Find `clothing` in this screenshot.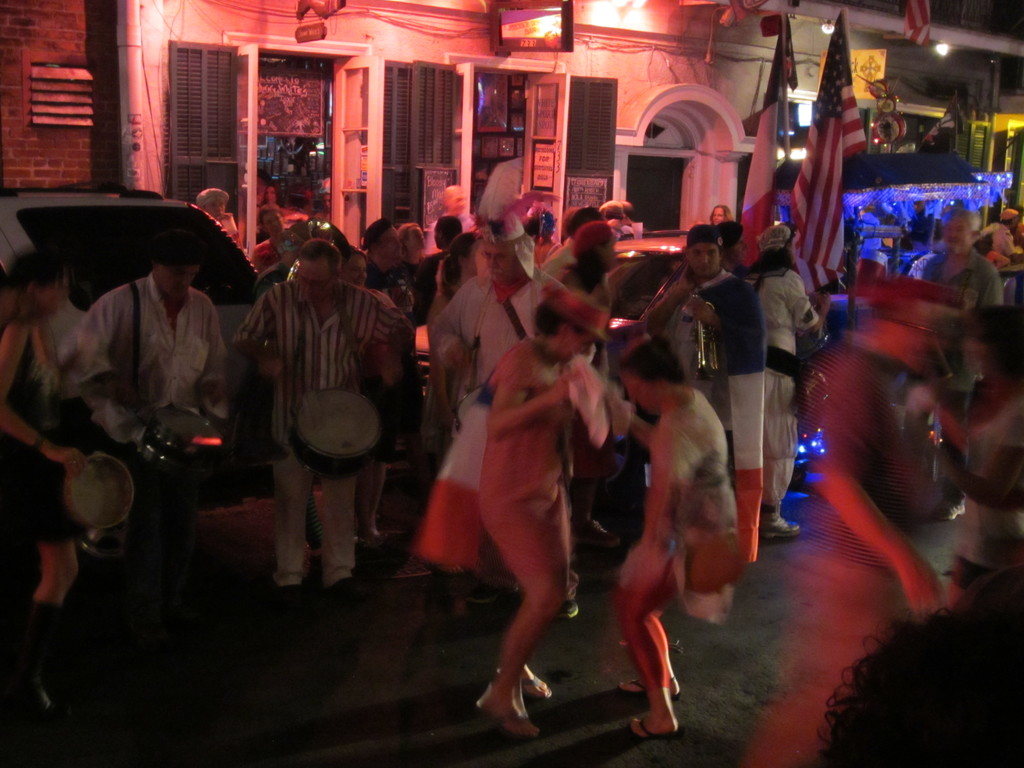
The bounding box for `clothing` is x1=0, y1=327, x2=84, y2=547.
